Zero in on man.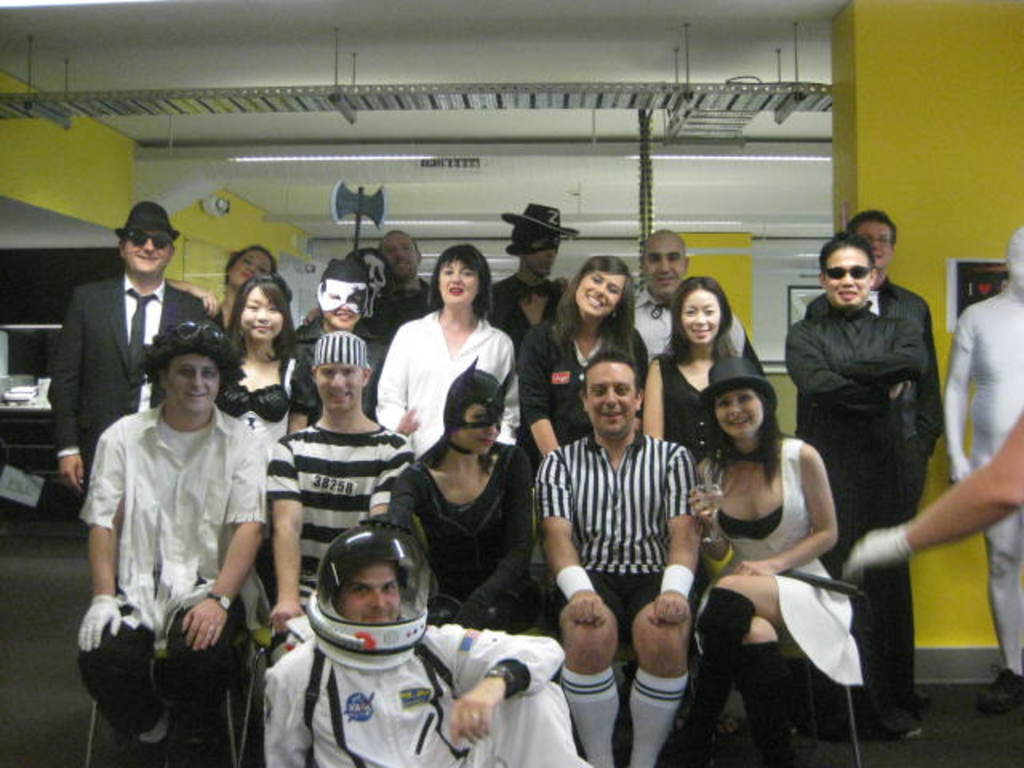
Zeroed in: box(304, 230, 443, 346).
